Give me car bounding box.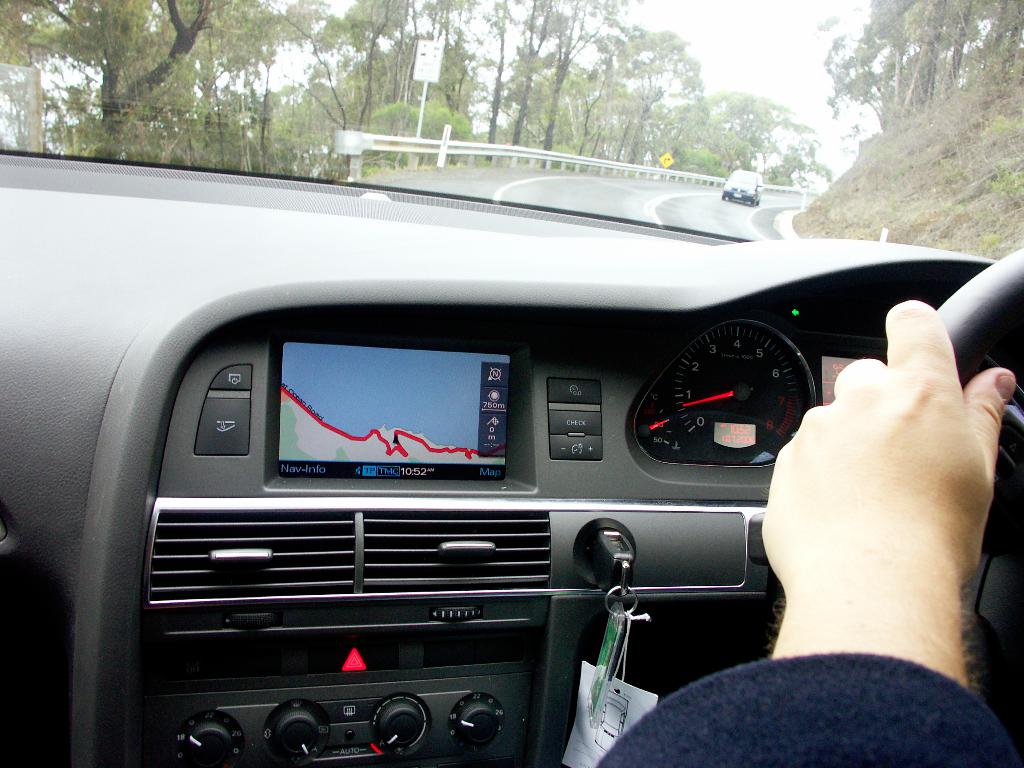
{"left": 0, "top": 147, "right": 1023, "bottom": 767}.
